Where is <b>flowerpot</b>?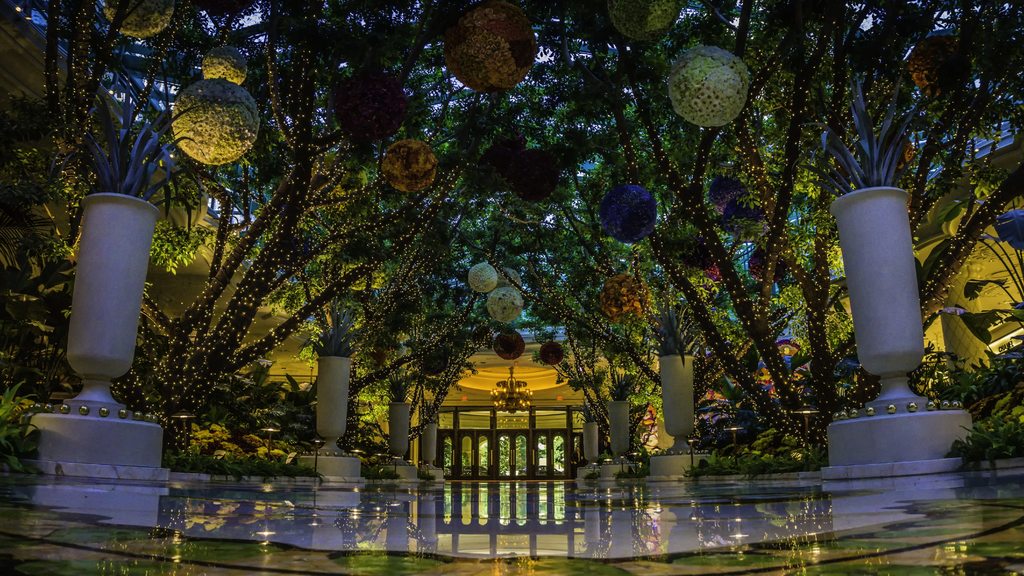
(609,397,632,453).
